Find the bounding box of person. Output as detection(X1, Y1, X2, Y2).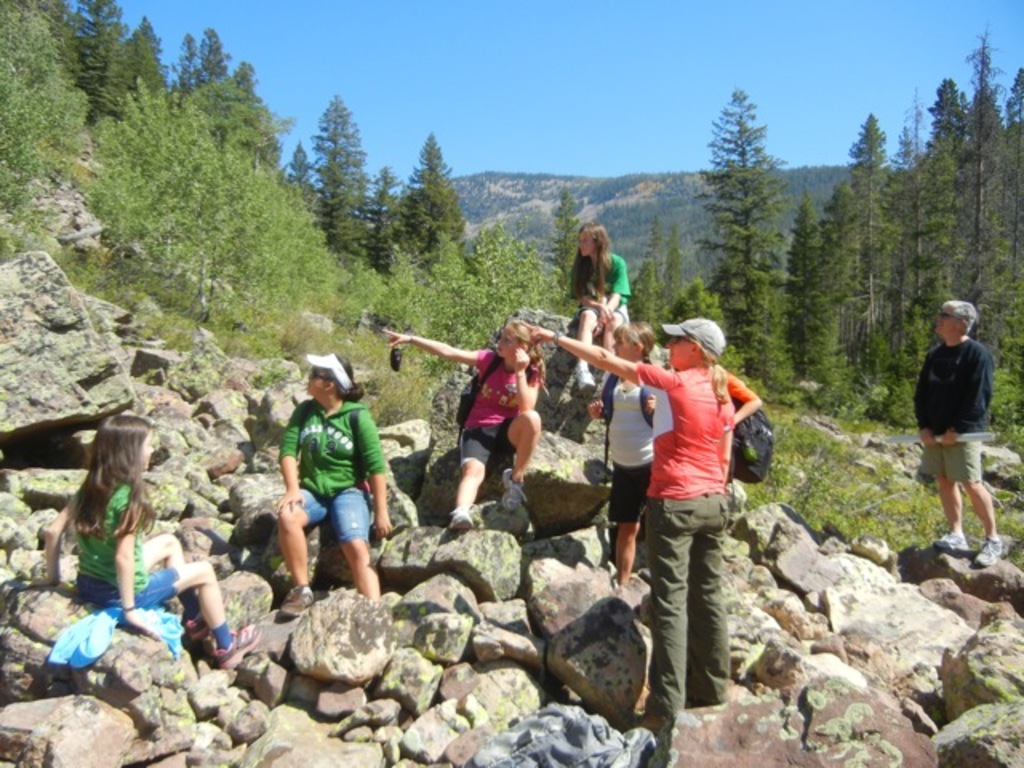
detection(379, 312, 542, 530).
